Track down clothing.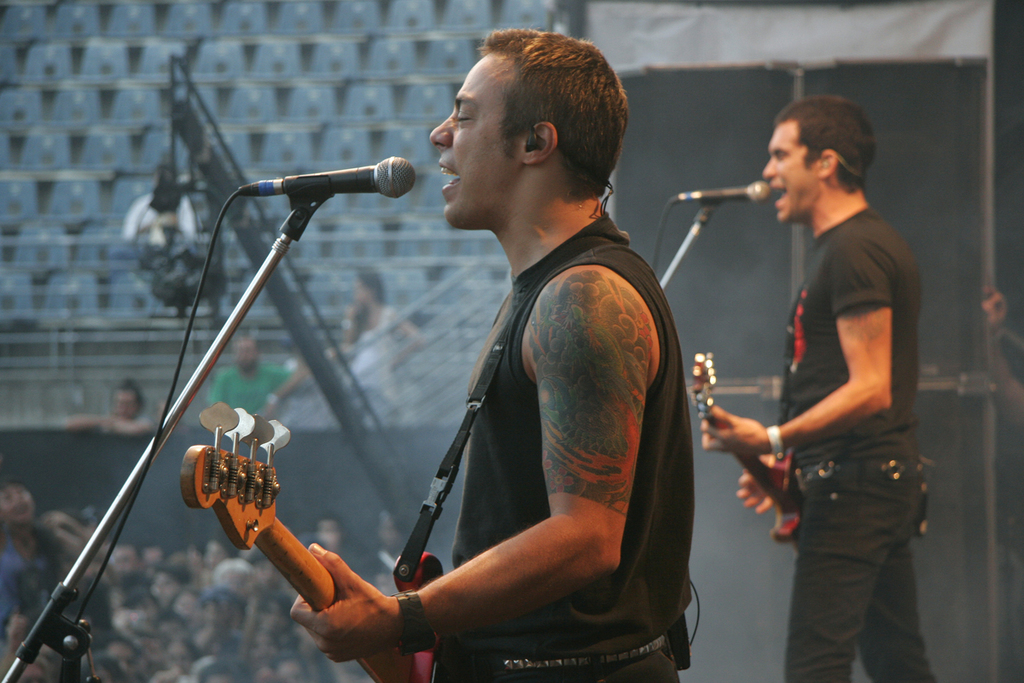
Tracked to l=206, t=361, r=294, b=424.
